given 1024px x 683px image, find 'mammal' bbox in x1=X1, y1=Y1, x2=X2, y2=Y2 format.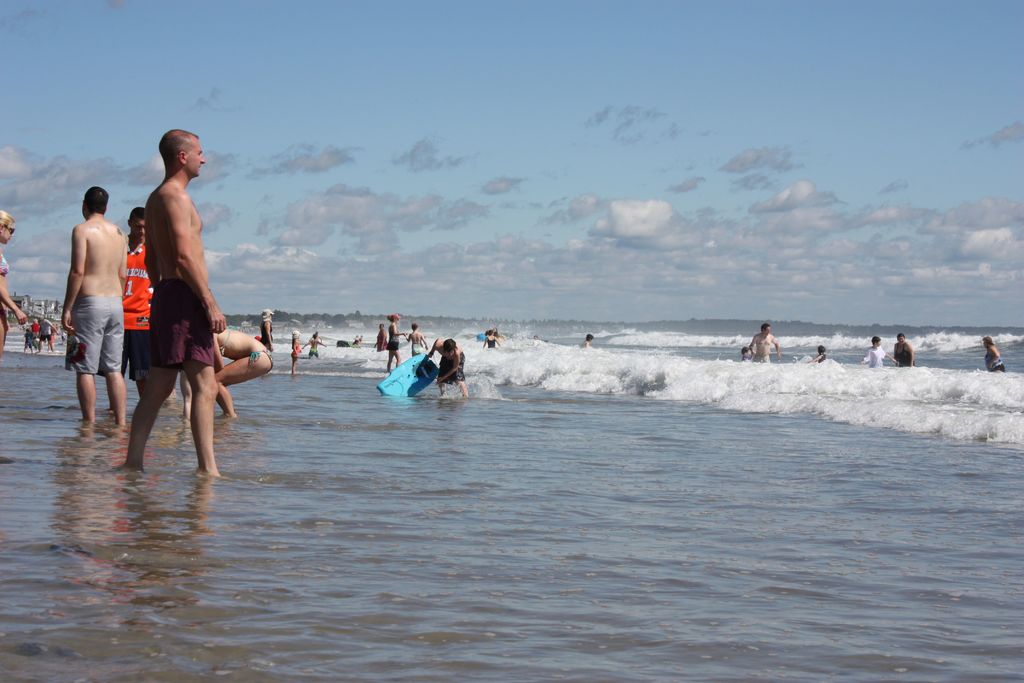
x1=31, y1=316, x2=43, y2=341.
